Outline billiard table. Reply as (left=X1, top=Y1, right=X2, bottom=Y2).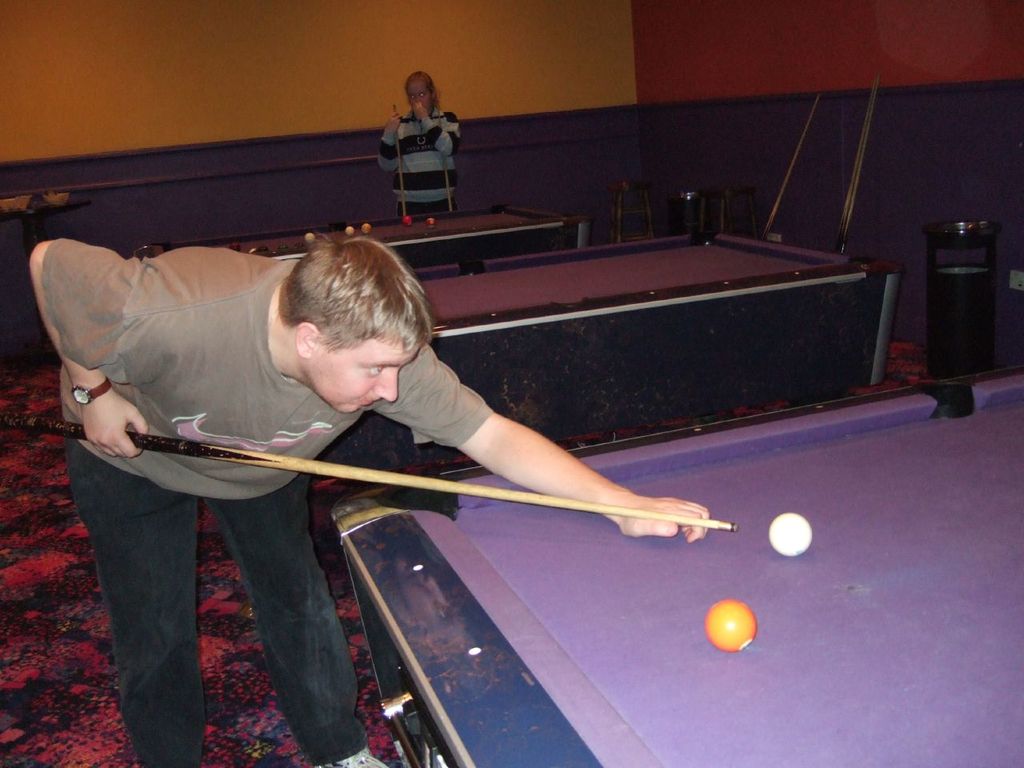
(left=131, top=201, right=591, bottom=269).
